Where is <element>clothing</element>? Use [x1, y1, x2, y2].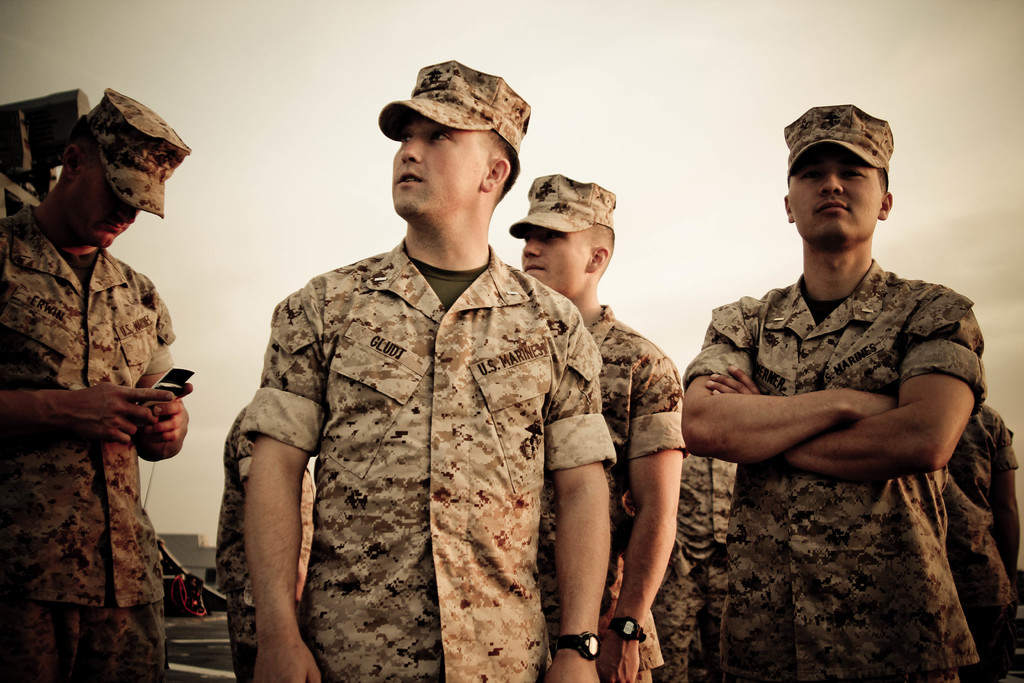
[213, 413, 318, 682].
